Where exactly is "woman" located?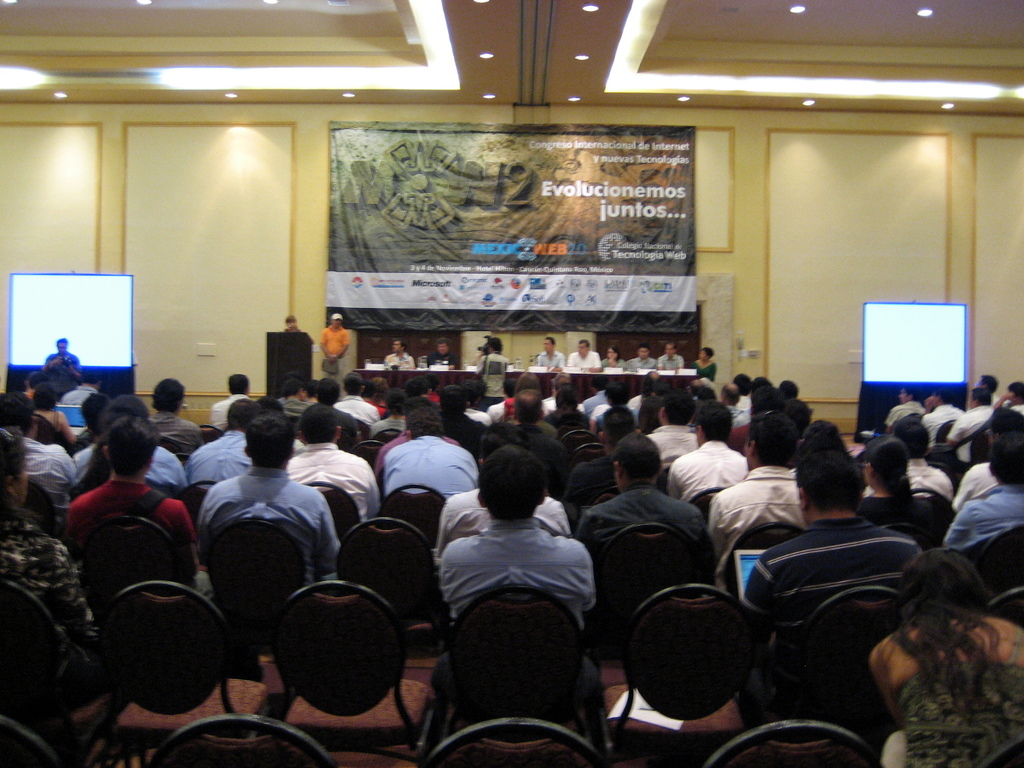
Its bounding box is <box>851,437,940,553</box>.
